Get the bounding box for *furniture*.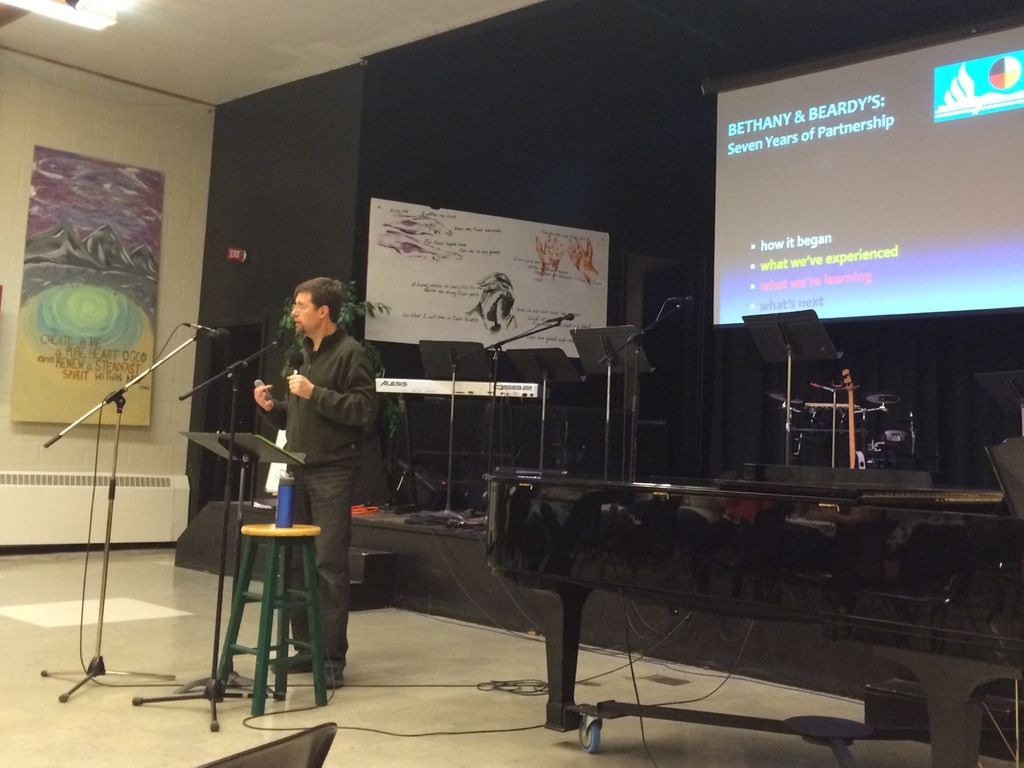
(x1=805, y1=400, x2=858, y2=467).
